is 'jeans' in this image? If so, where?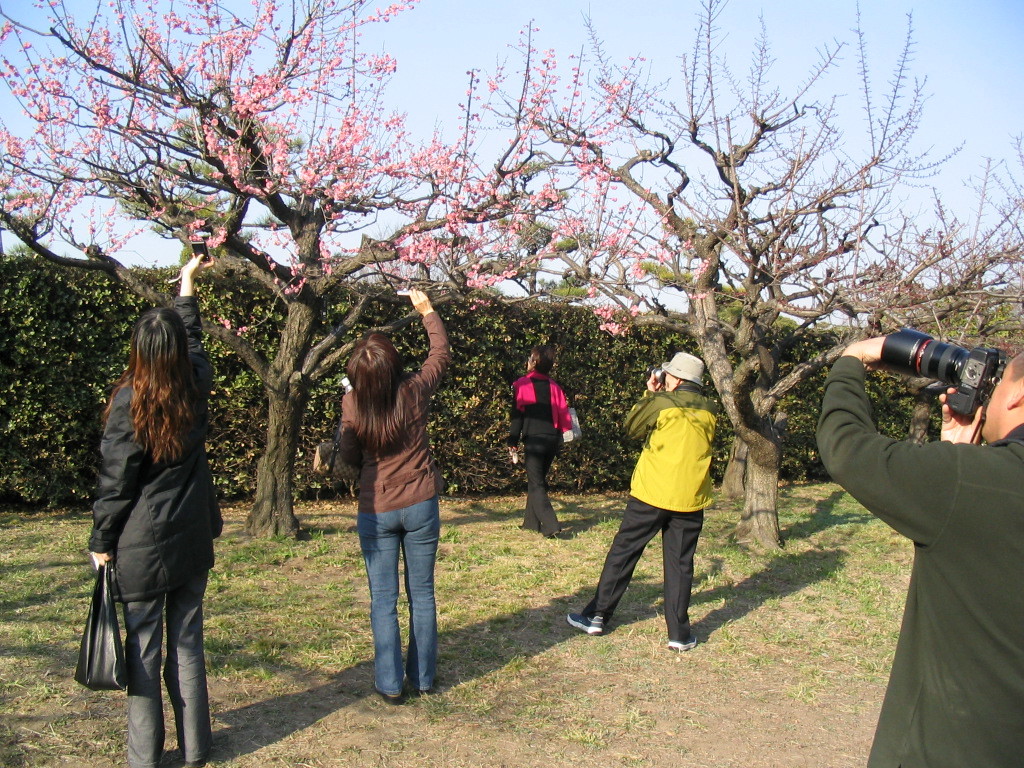
Yes, at BBox(357, 495, 441, 695).
